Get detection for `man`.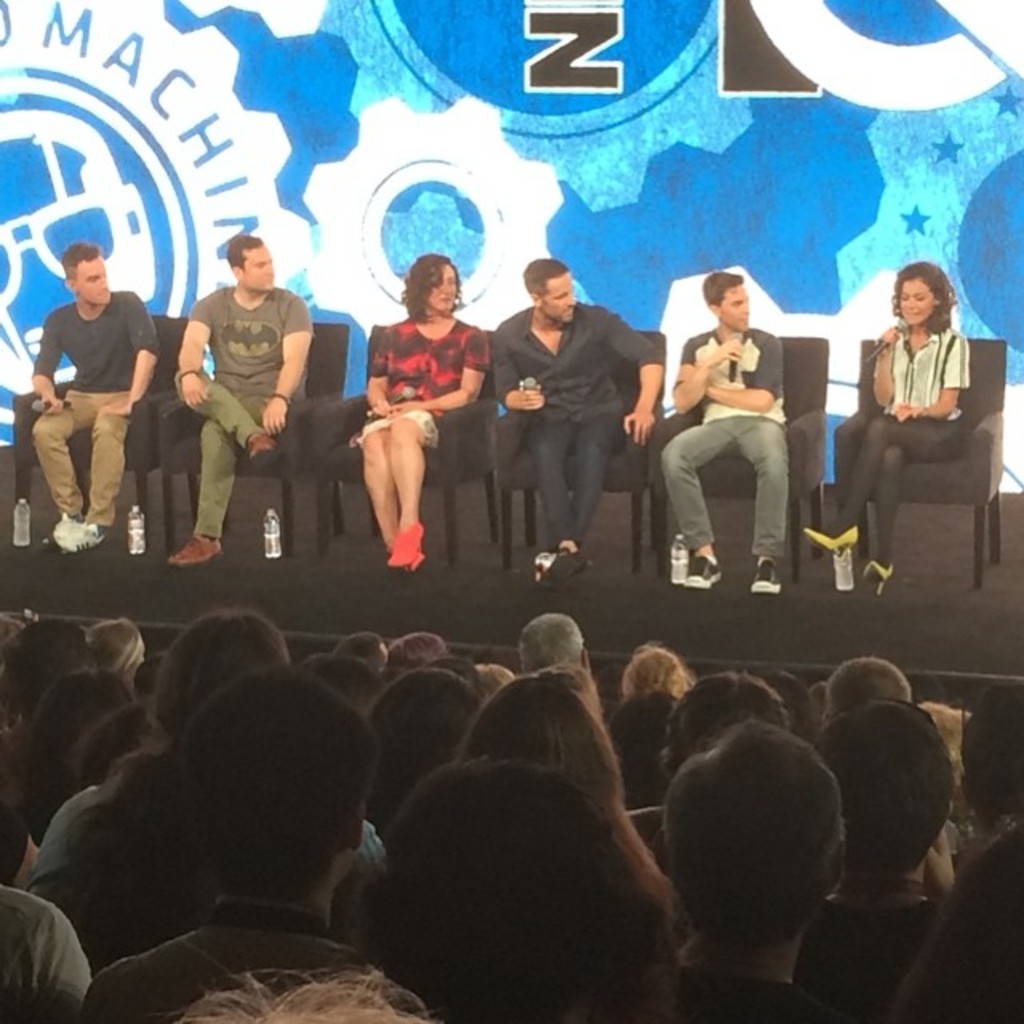
Detection: <bbox>662, 272, 790, 600</bbox>.
